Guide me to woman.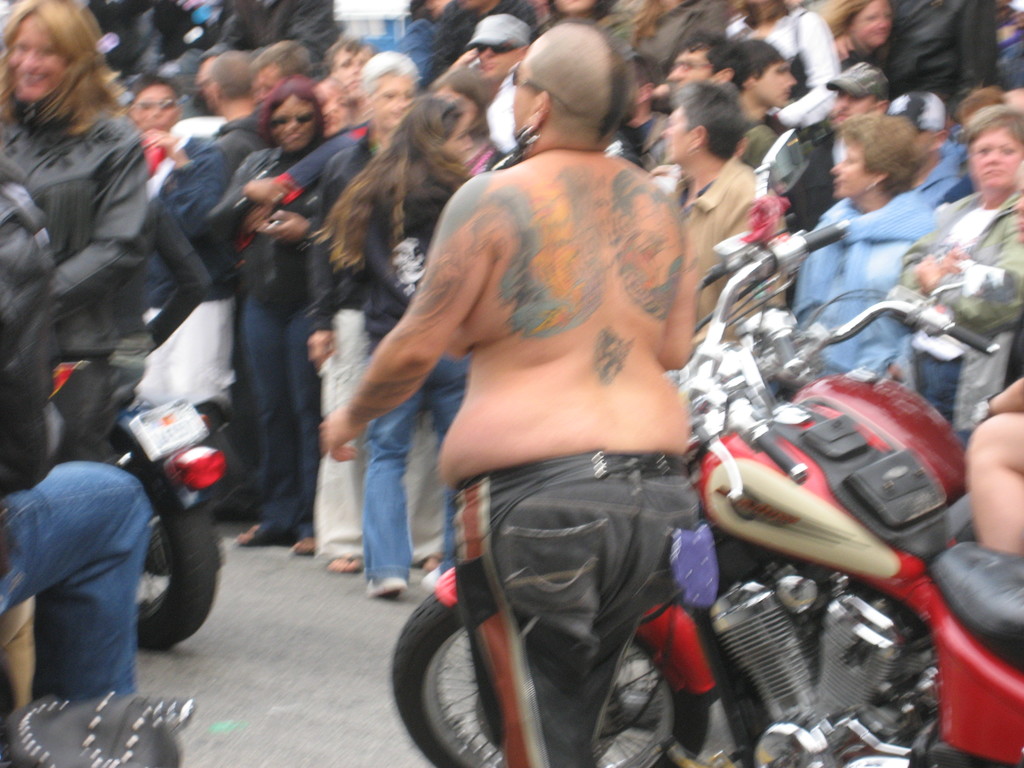
Guidance: (left=316, top=91, right=483, bottom=593).
